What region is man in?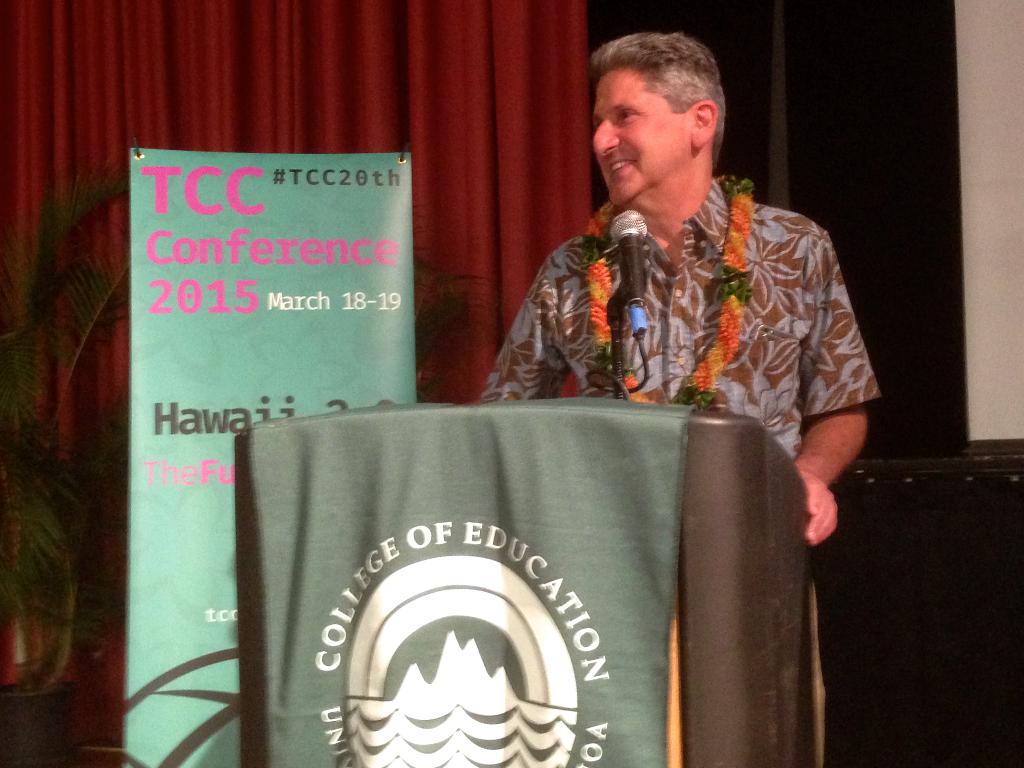
BBox(456, 46, 874, 584).
